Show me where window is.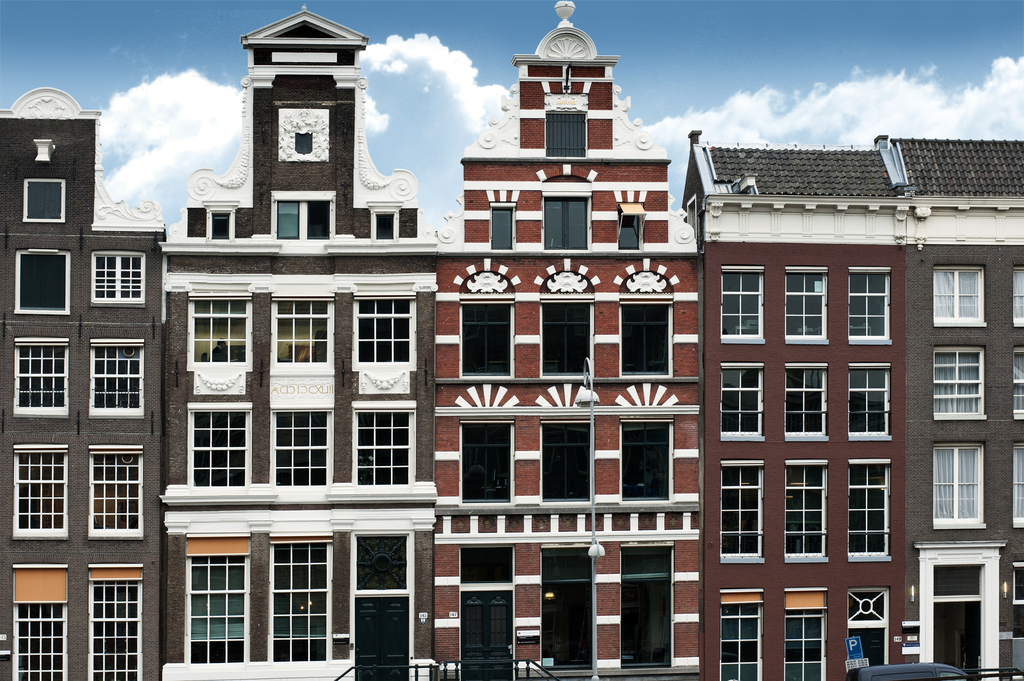
window is at (847,265,892,344).
